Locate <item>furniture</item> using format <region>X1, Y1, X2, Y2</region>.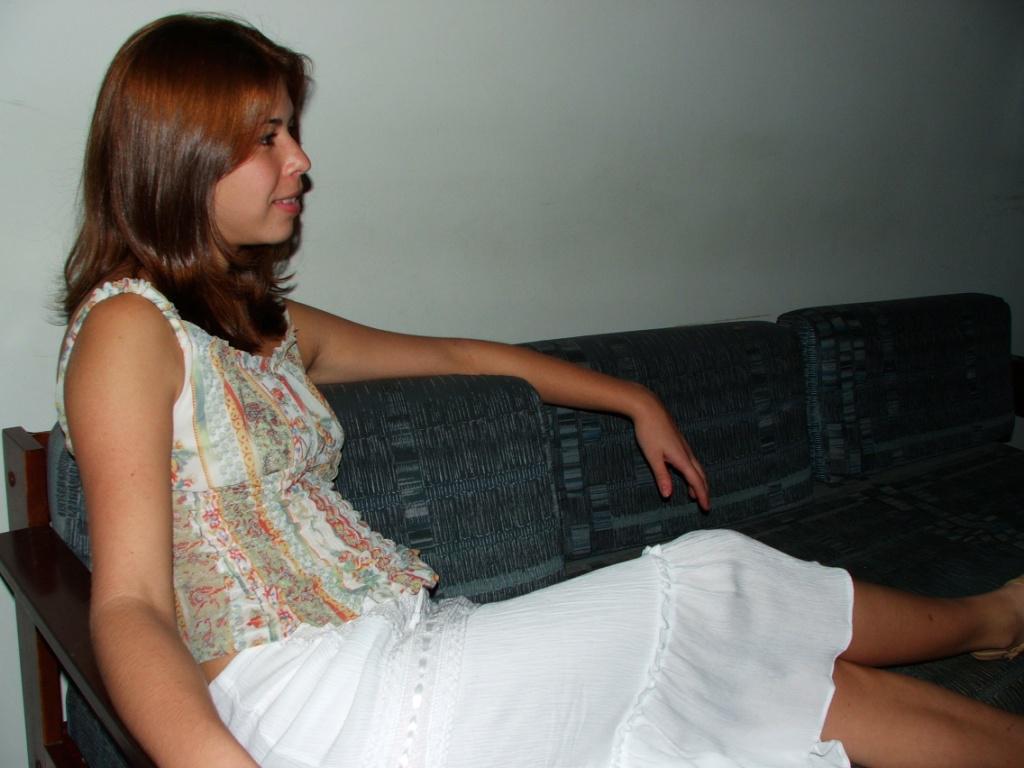
<region>0, 300, 1023, 767</region>.
